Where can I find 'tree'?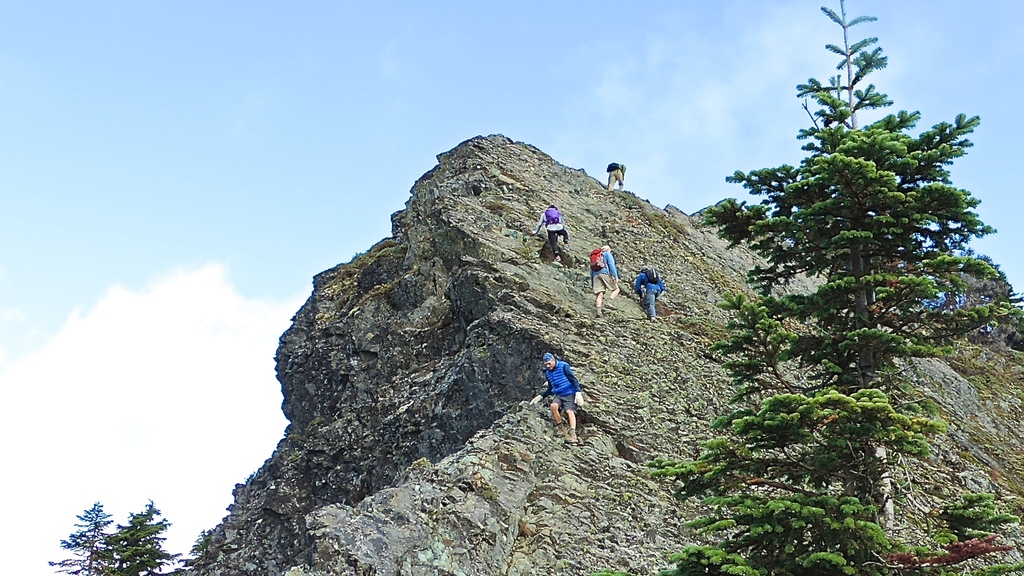
You can find it at 645:0:1023:575.
